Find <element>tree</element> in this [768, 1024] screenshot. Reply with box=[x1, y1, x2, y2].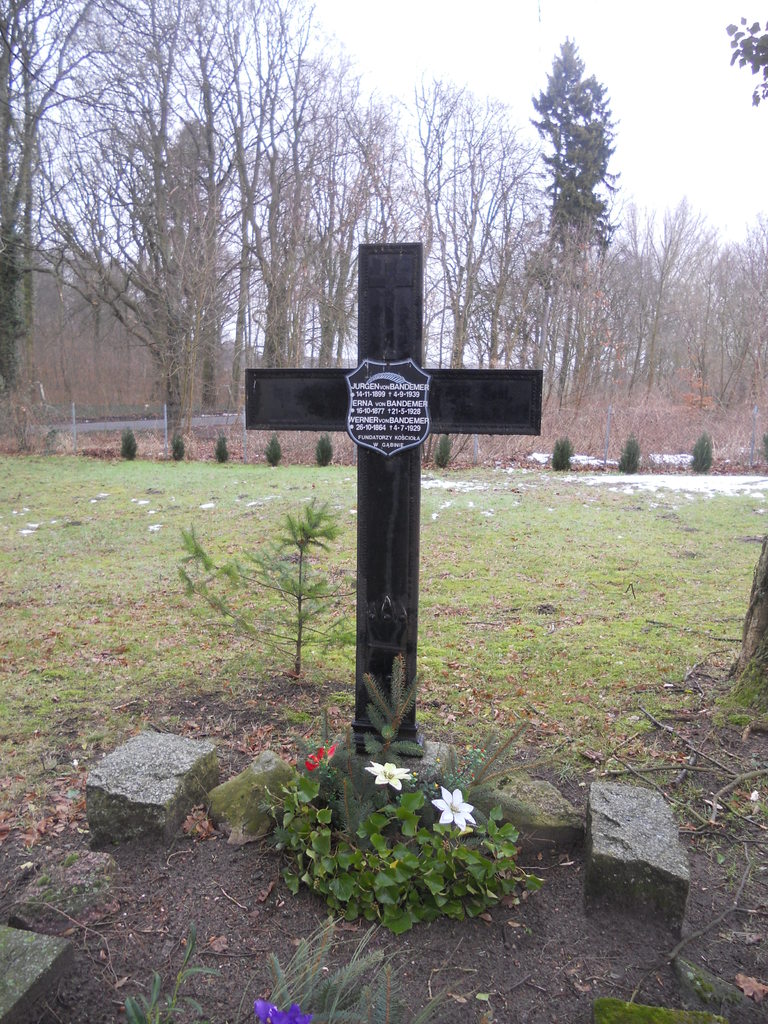
box=[0, 0, 134, 438].
